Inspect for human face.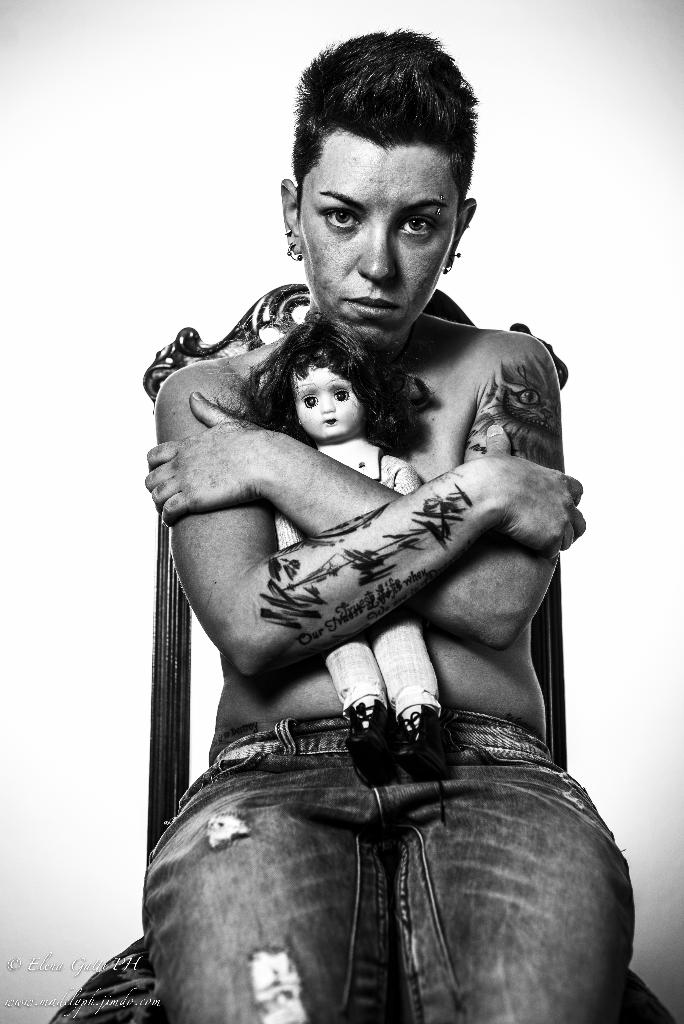
Inspection: region(295, 125, 459, 353).
